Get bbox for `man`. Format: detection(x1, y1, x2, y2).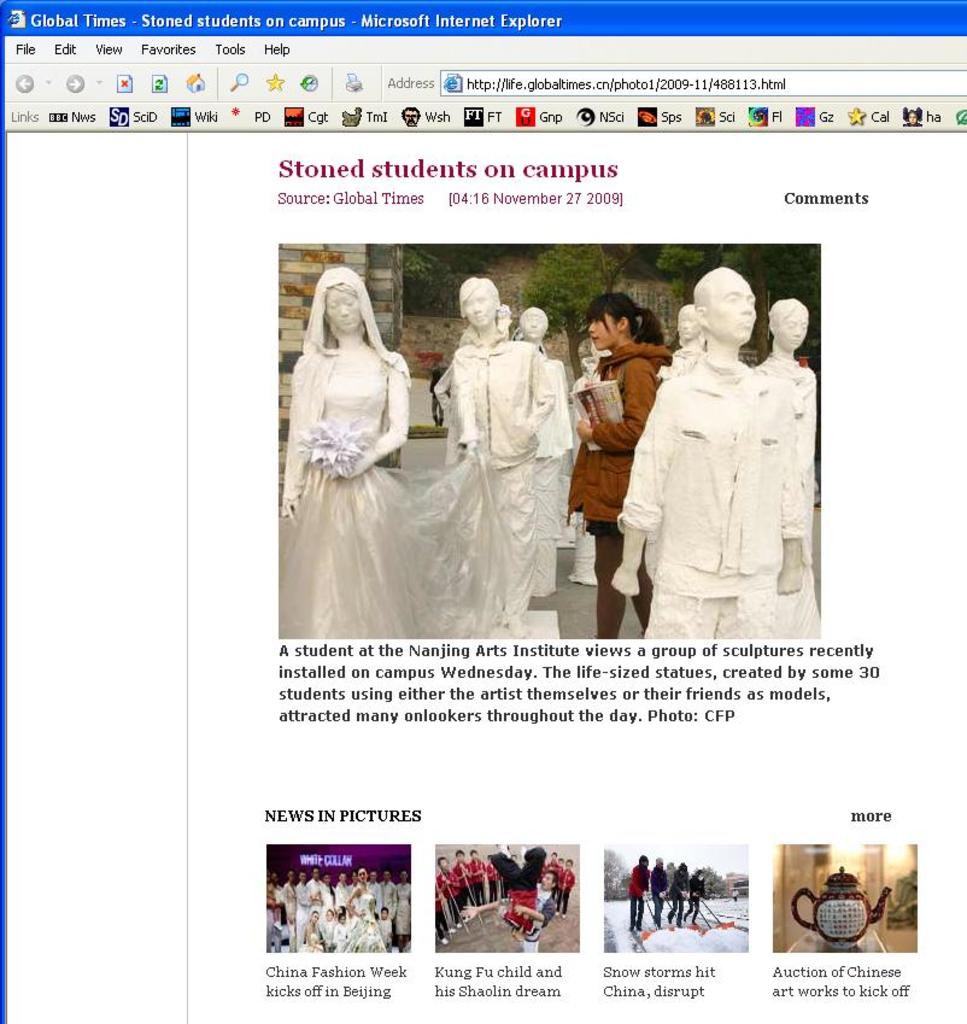
detection(604, 262, 809, 642).
